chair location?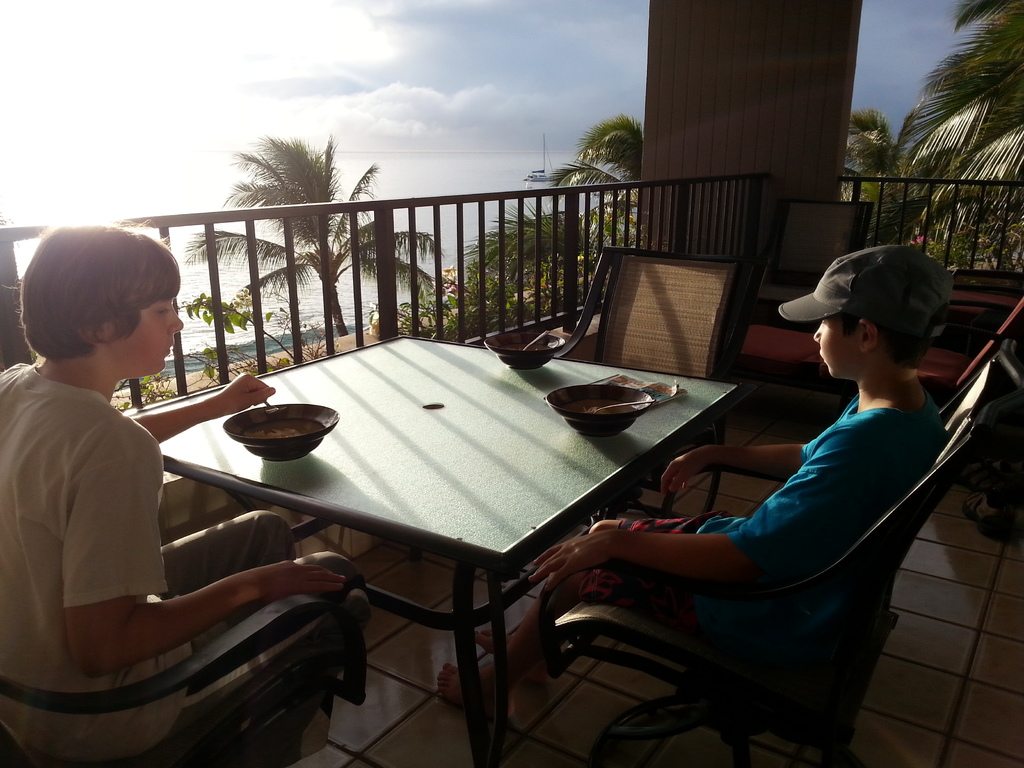
box=[546, 357, 1004, 767]
